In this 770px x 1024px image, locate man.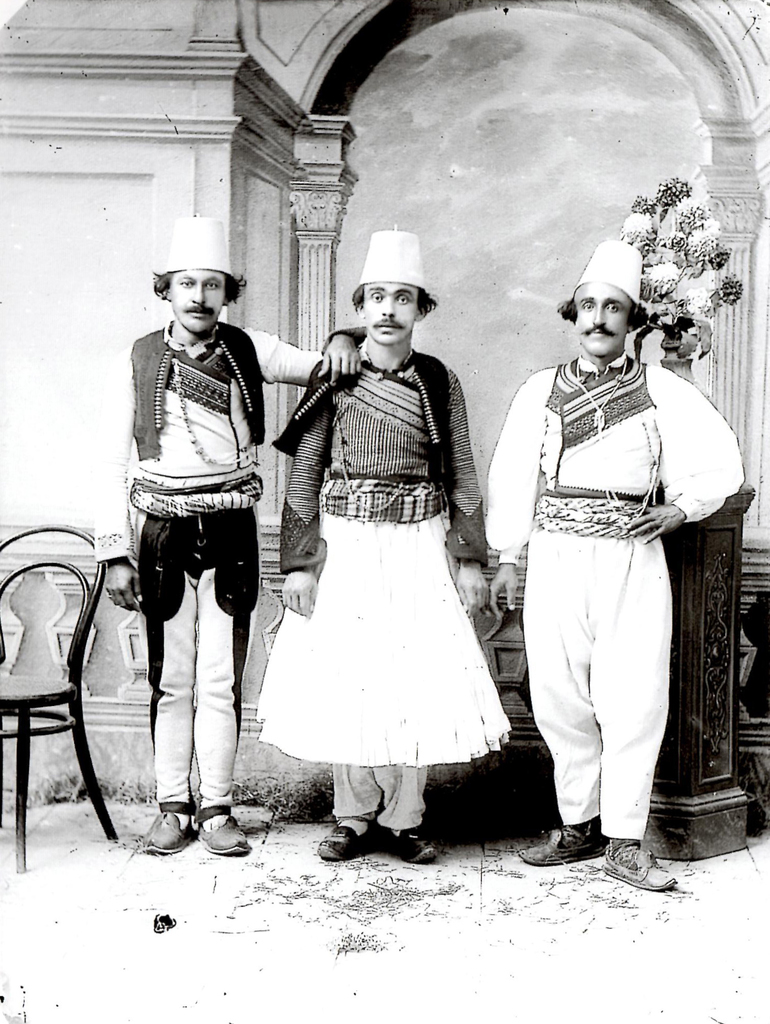
Bounding box: 484:237:743:888.
